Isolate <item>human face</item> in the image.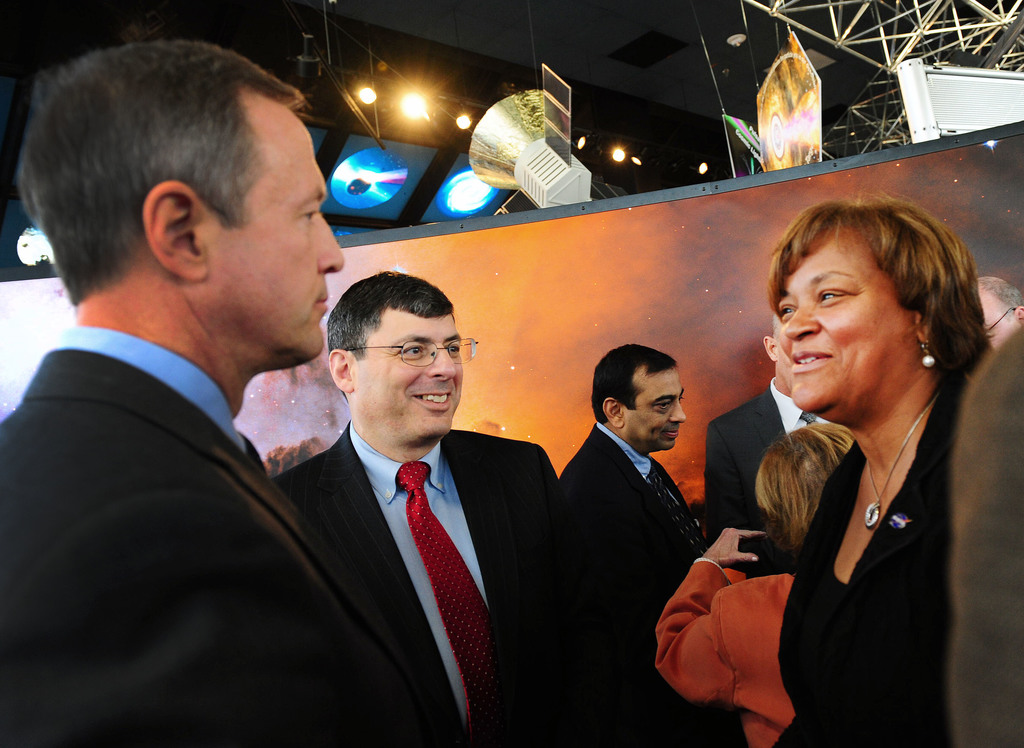
Isolated region: crop(978, 294, 1017, 349).
